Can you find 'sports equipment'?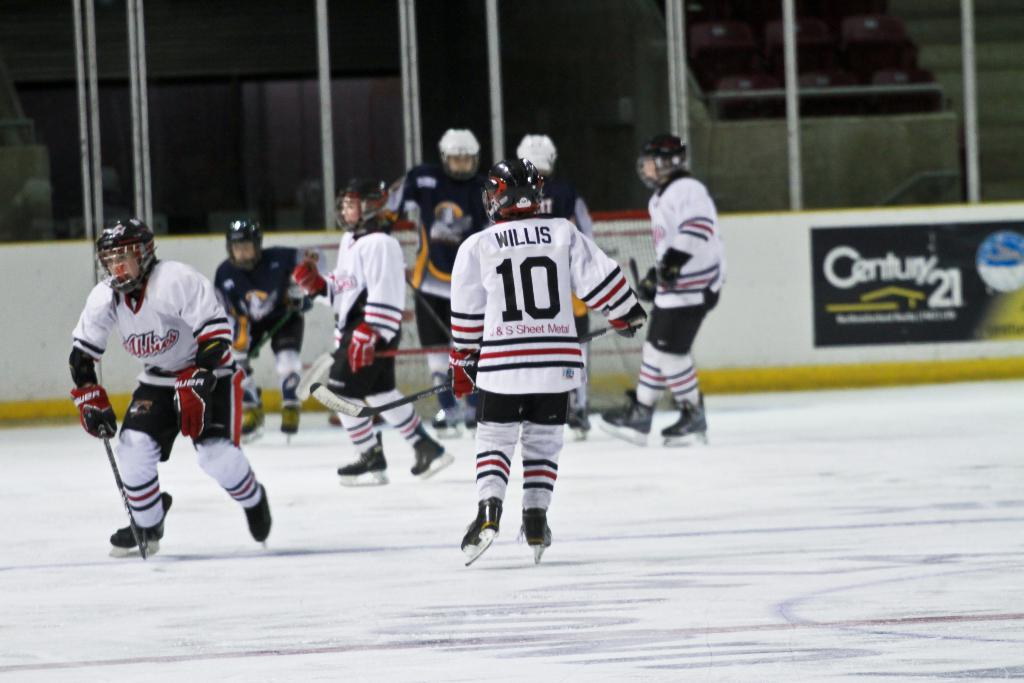
Yes, bounding box: pyautogui.locateOnScreen(280, 398, 301, 447).
